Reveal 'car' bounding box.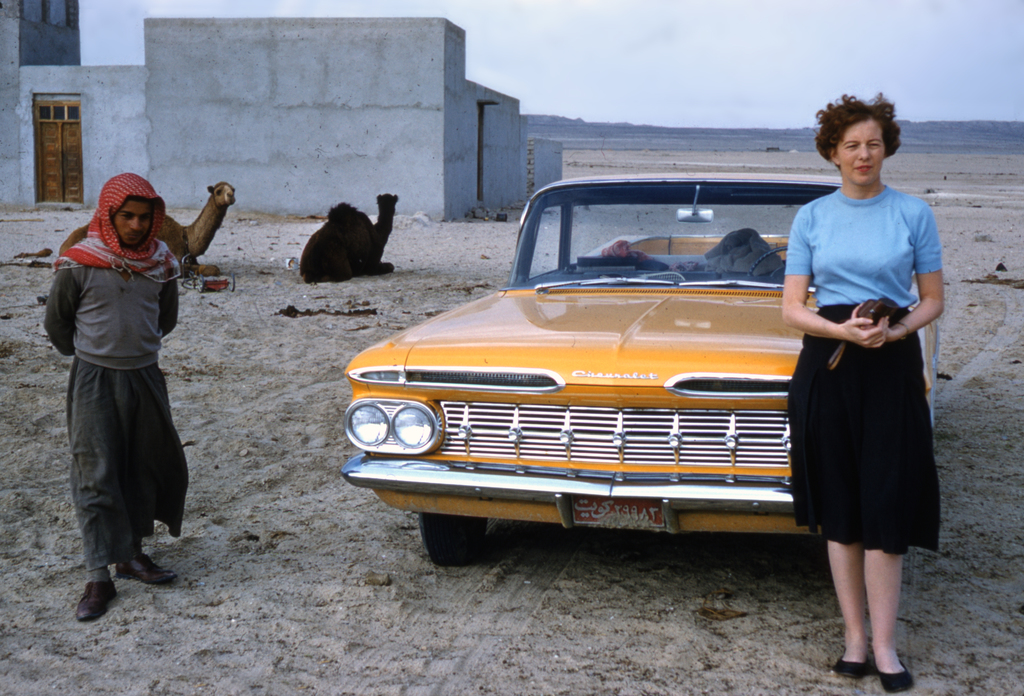
Revealed: 339, 172, 947, 571.
